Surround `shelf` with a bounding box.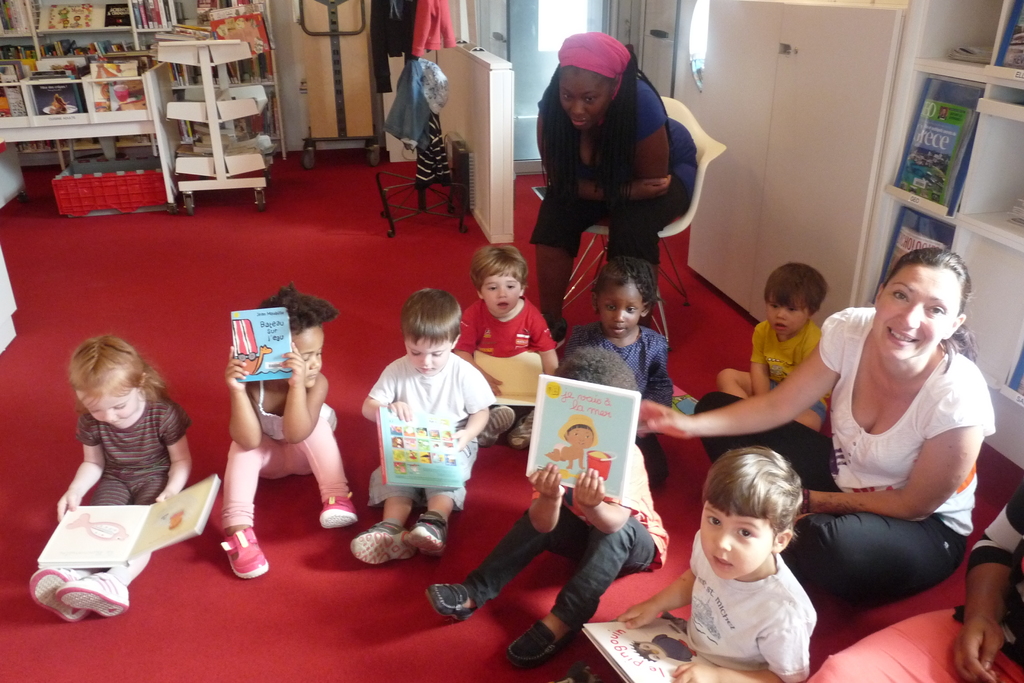
[x1=45, y1=26, x2=143, y2=71].
